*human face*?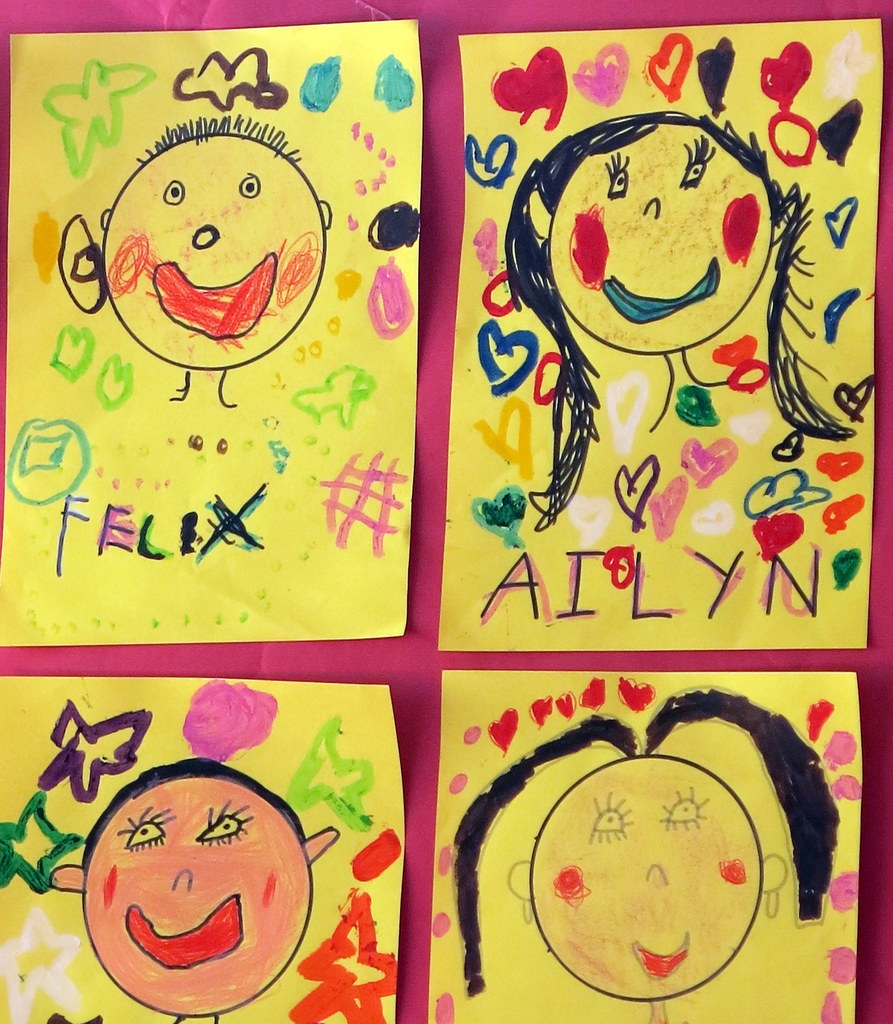
(x1=85, y1=781, x2=311, y2=1017)
